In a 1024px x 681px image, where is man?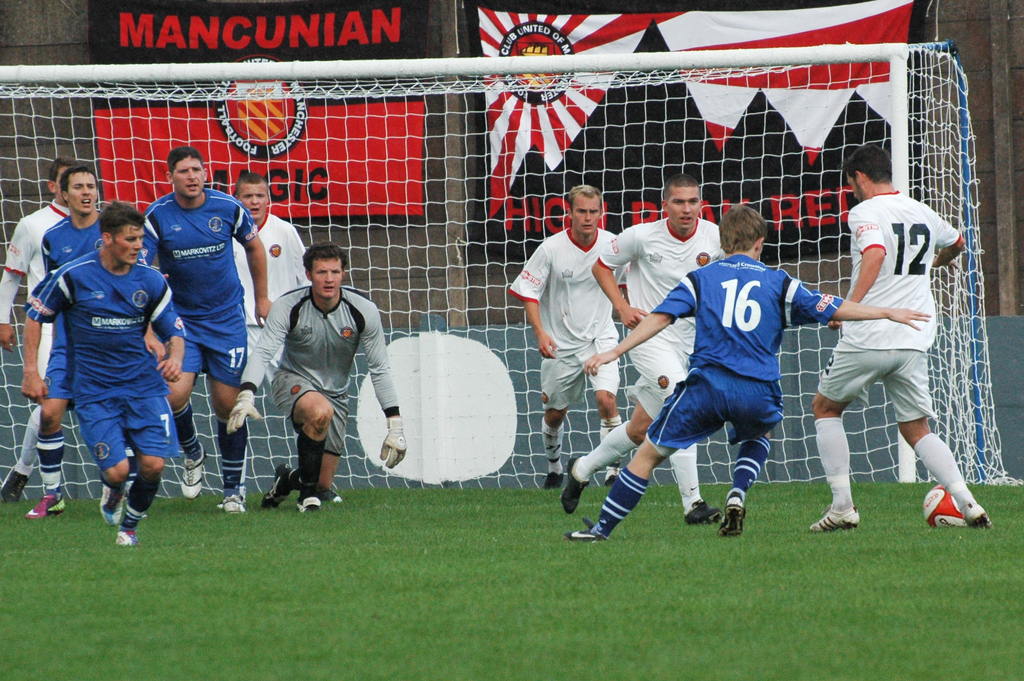
x1=19 y1=202 x2=184 y2=547.
